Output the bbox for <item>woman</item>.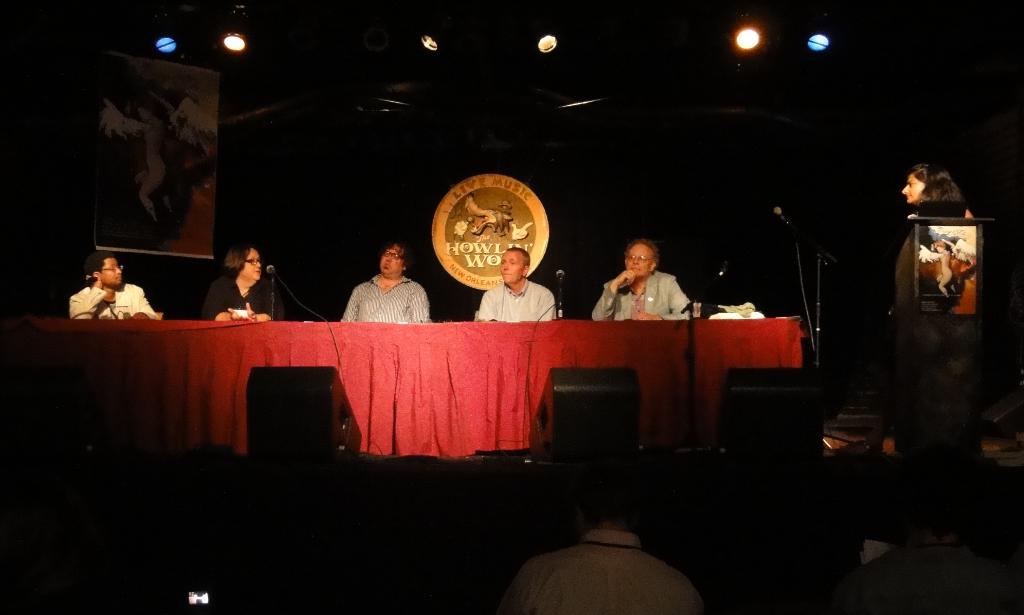
191, 230, 284, 320.
